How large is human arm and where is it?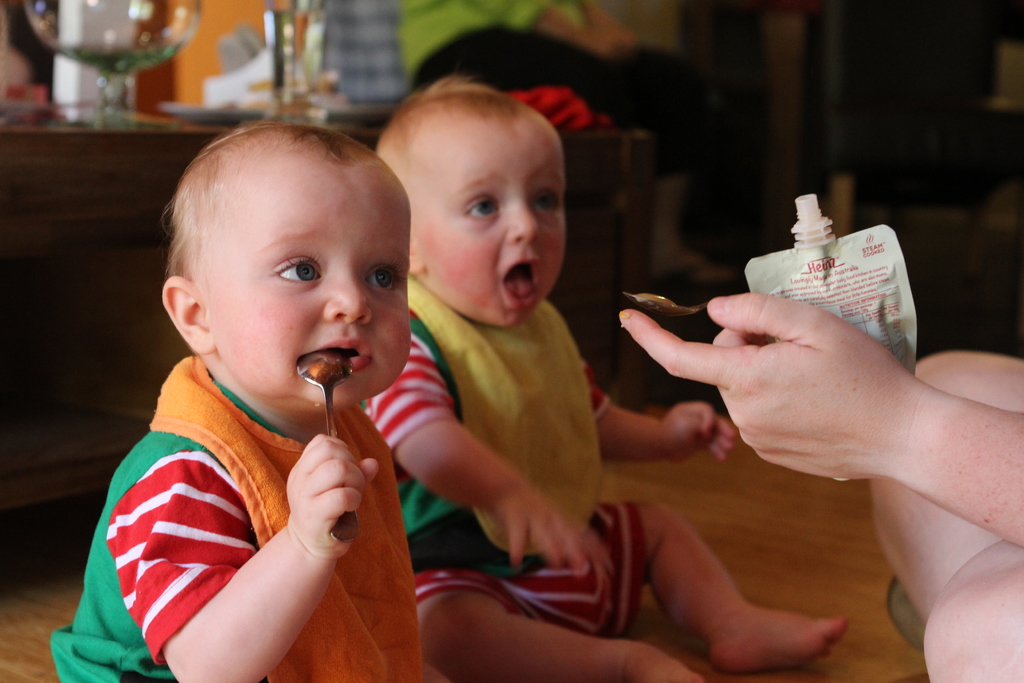
Bounding box: x1=577, y1=406, x2=719, y2=474.
